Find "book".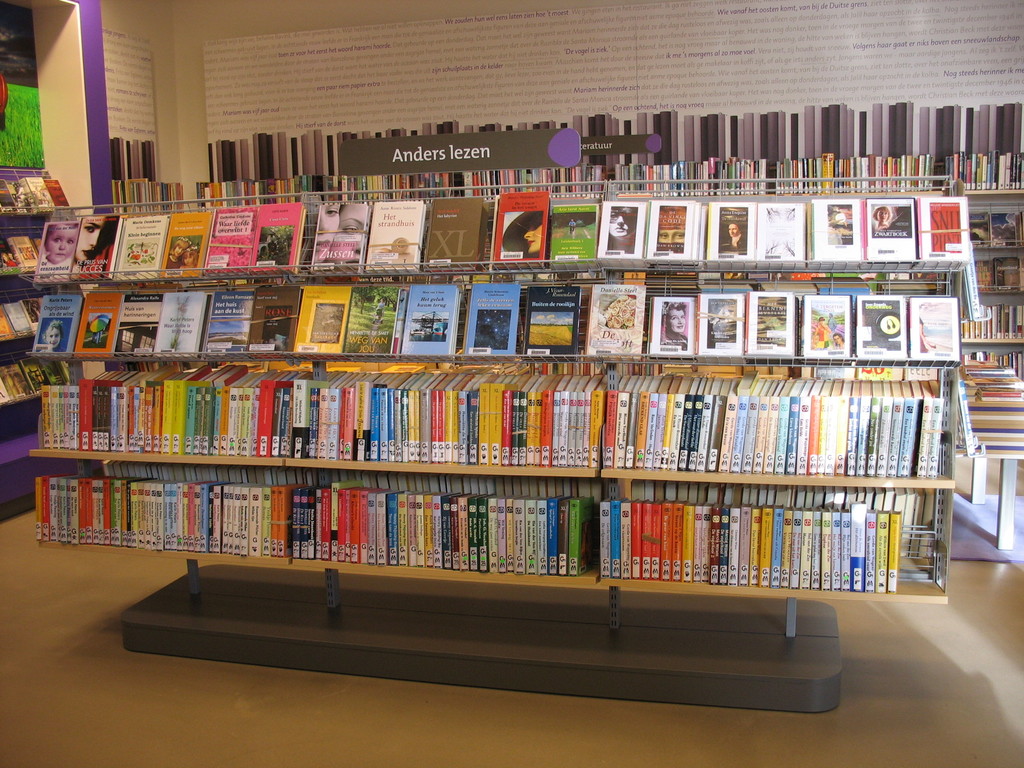
{"x1": 423, "y1": 196, "x2": 480, "y2": 267}.
